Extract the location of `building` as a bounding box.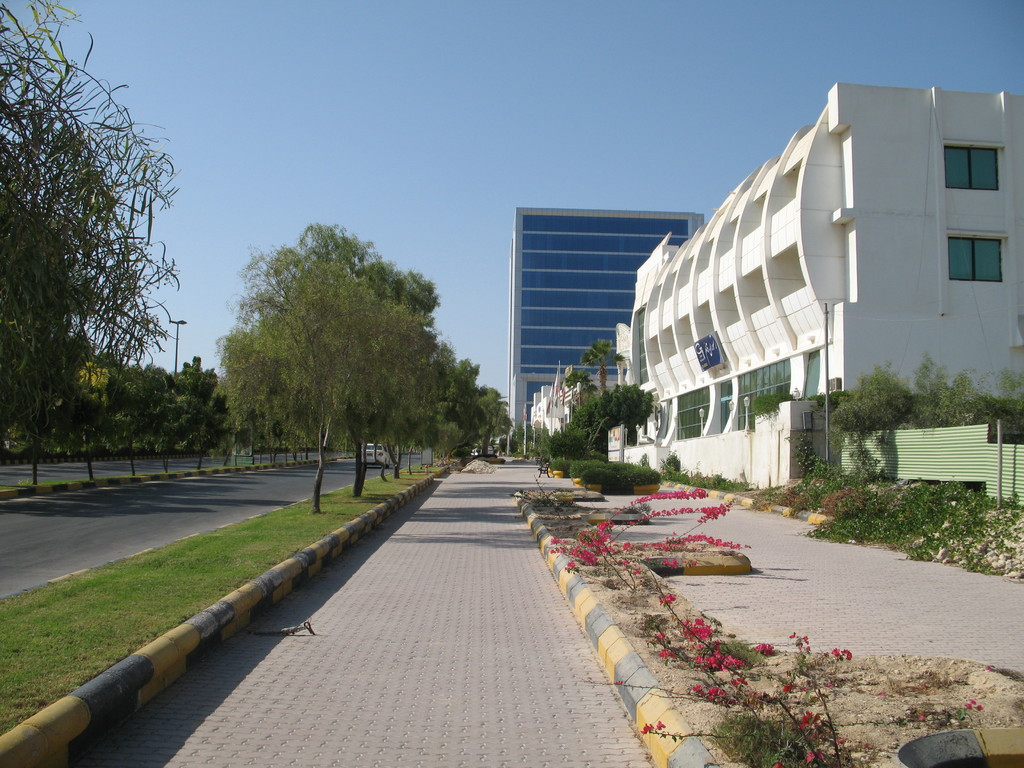
detection(508, 205, 705, 442).
